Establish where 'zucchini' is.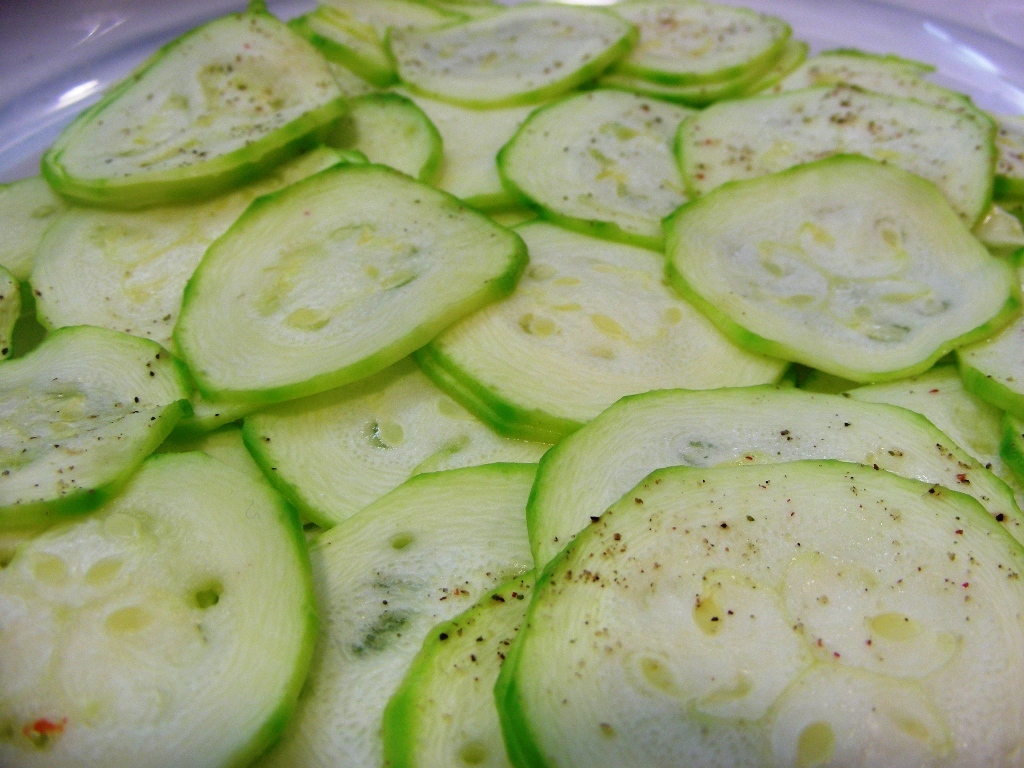
Established at [670,81,988,244].
